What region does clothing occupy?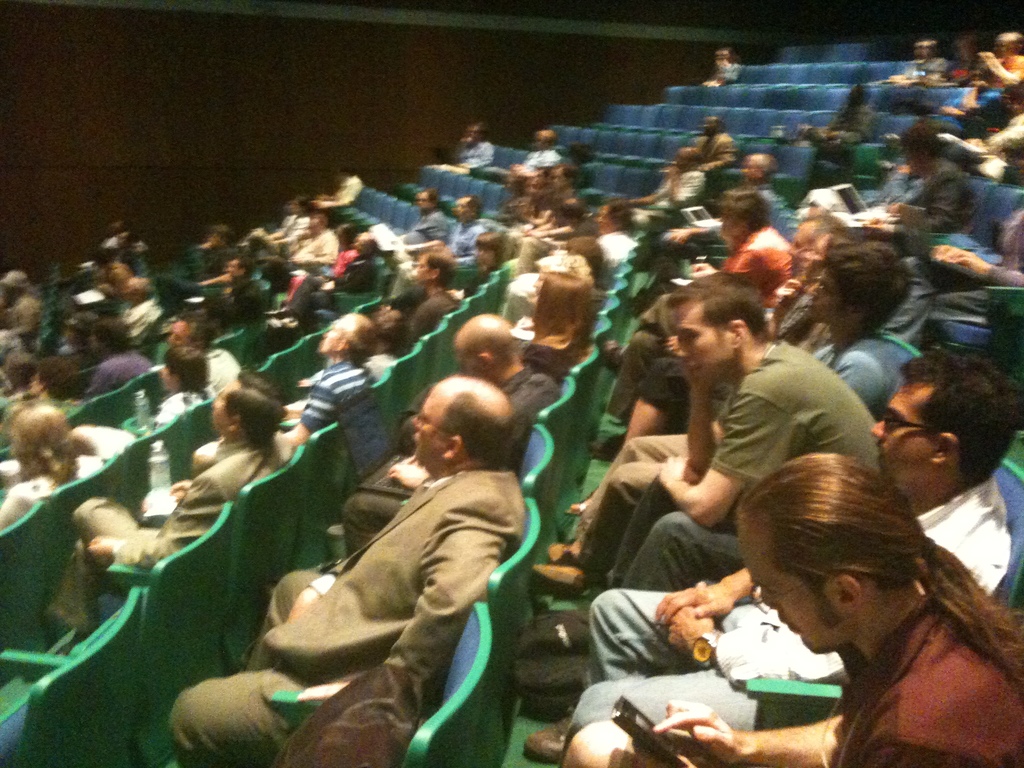
l=298, t=445, r=552, b=700.
